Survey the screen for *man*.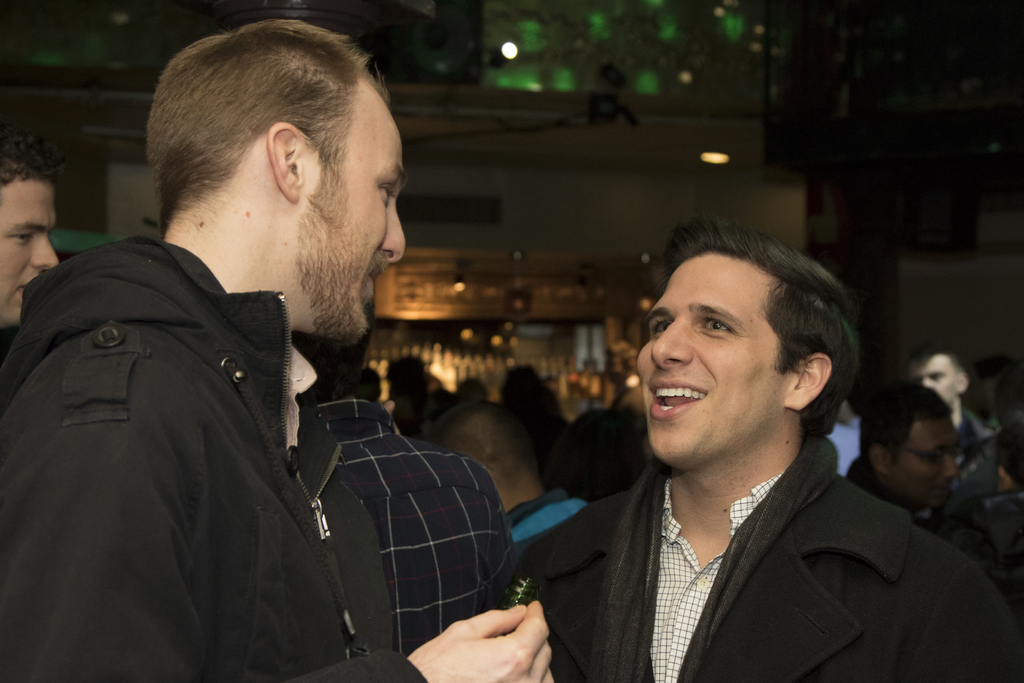
Survey found: region(14, 28, 538, 673).
